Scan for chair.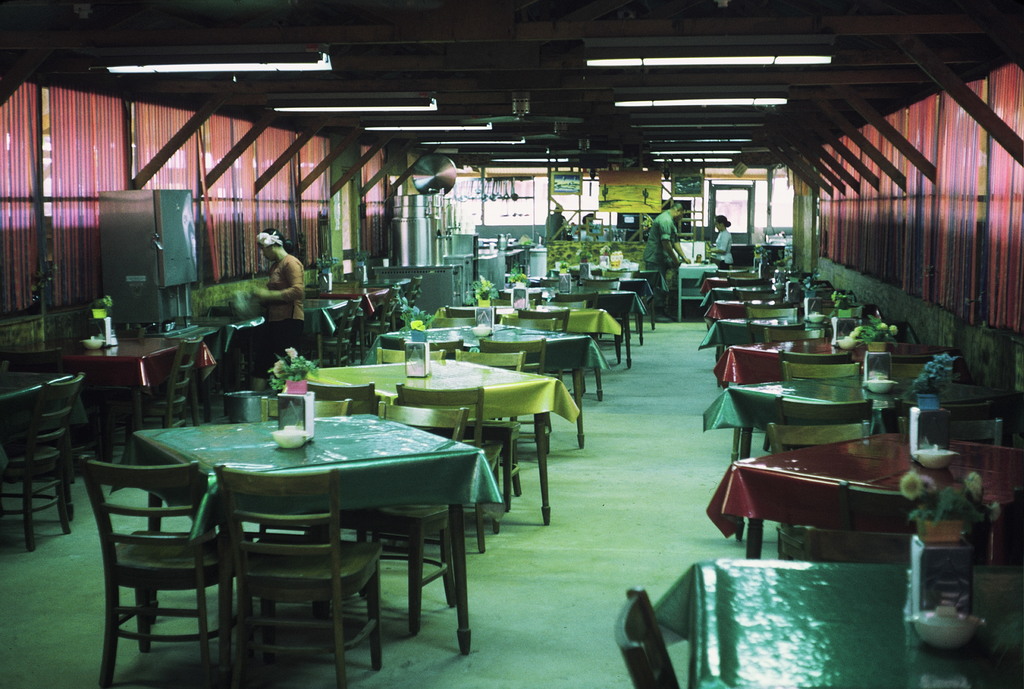
Scan result: <bbox>354, 298, 399, 347</bbox>.
